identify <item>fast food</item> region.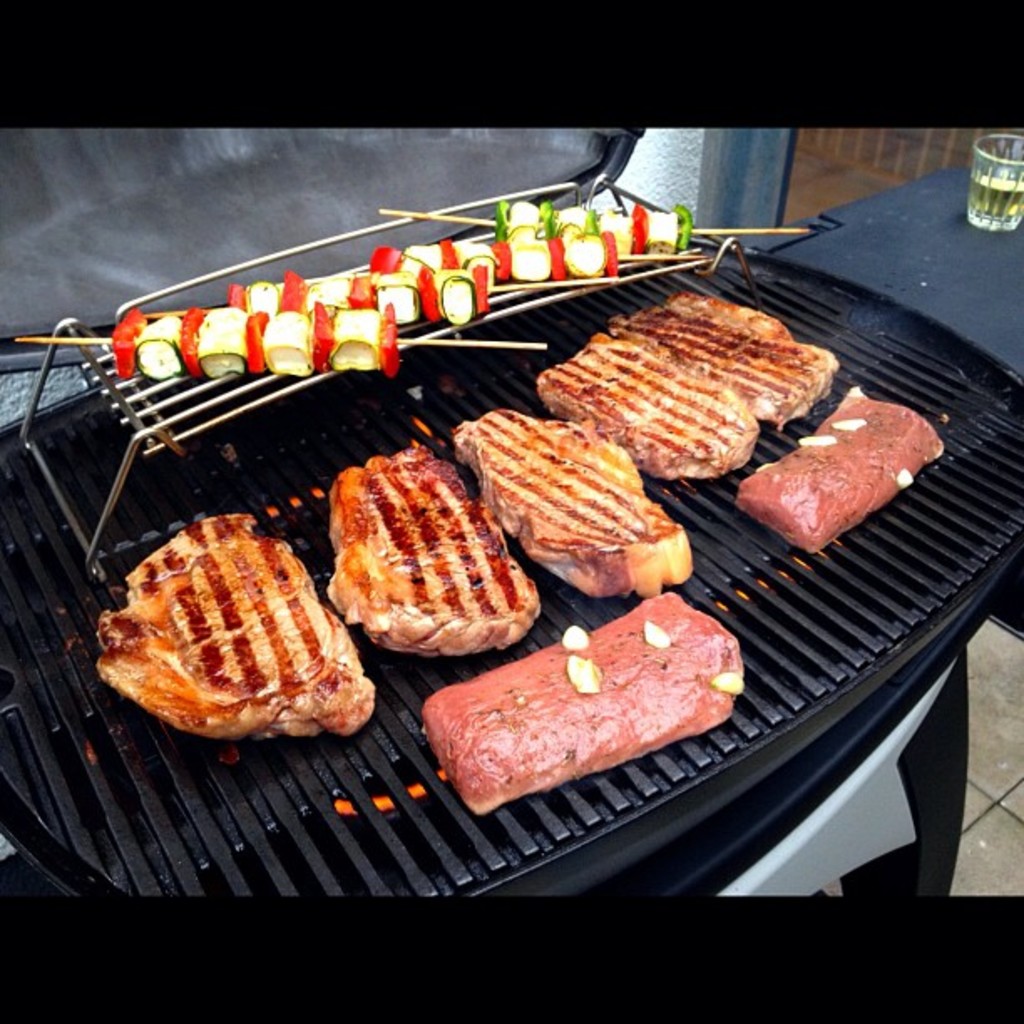
Region: <box>544,206,586,249</box>.
